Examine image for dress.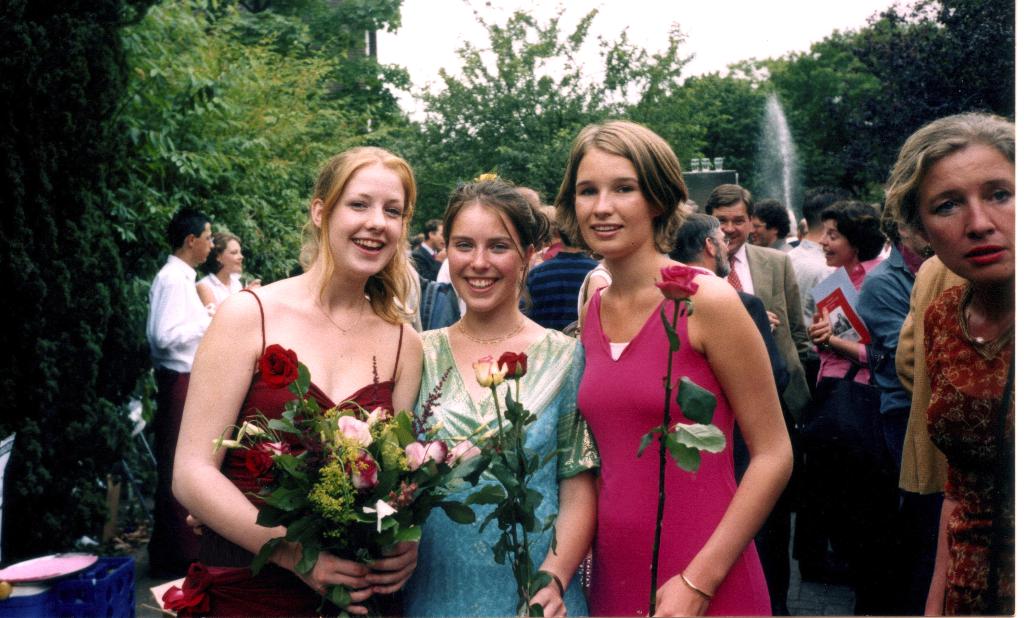
Examination result: x1=925 y1=281 x2=1014 y2=608.
